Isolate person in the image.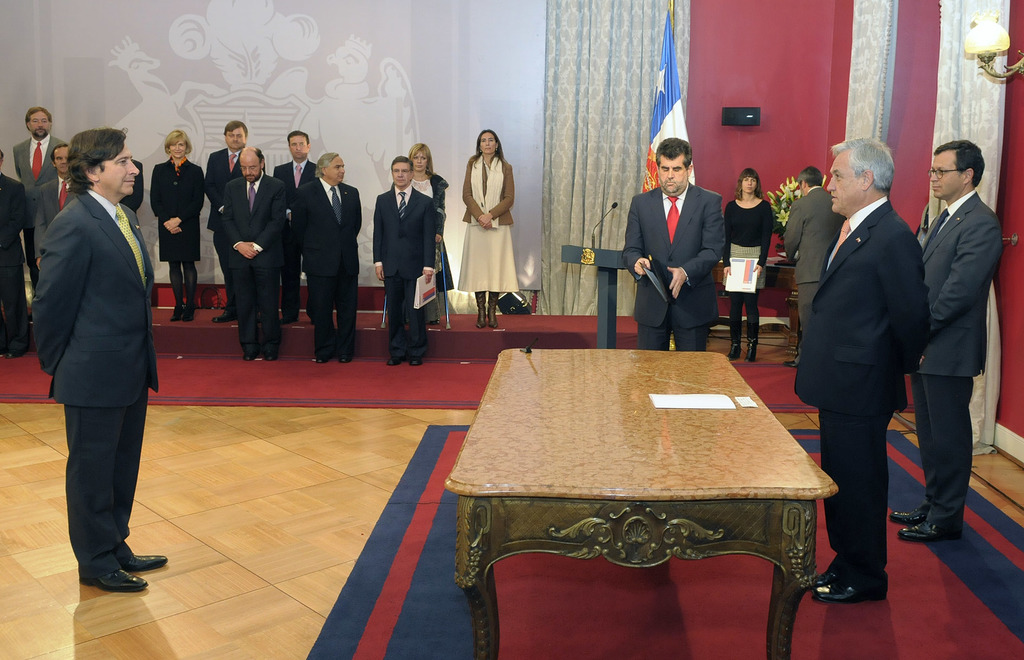
Isolated region: {"x1": 911, "y1": 141, "x2": 1003, "y2": 540}.
